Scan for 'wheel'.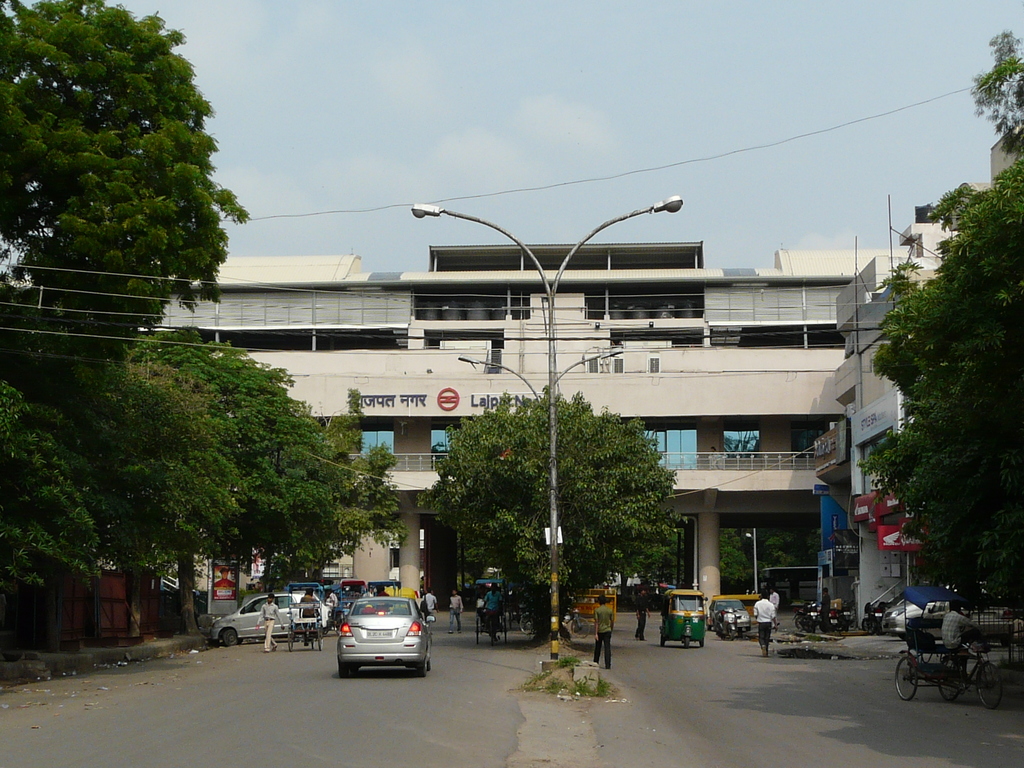
Scan result: bbox=(975, 662, 1004, 712).
